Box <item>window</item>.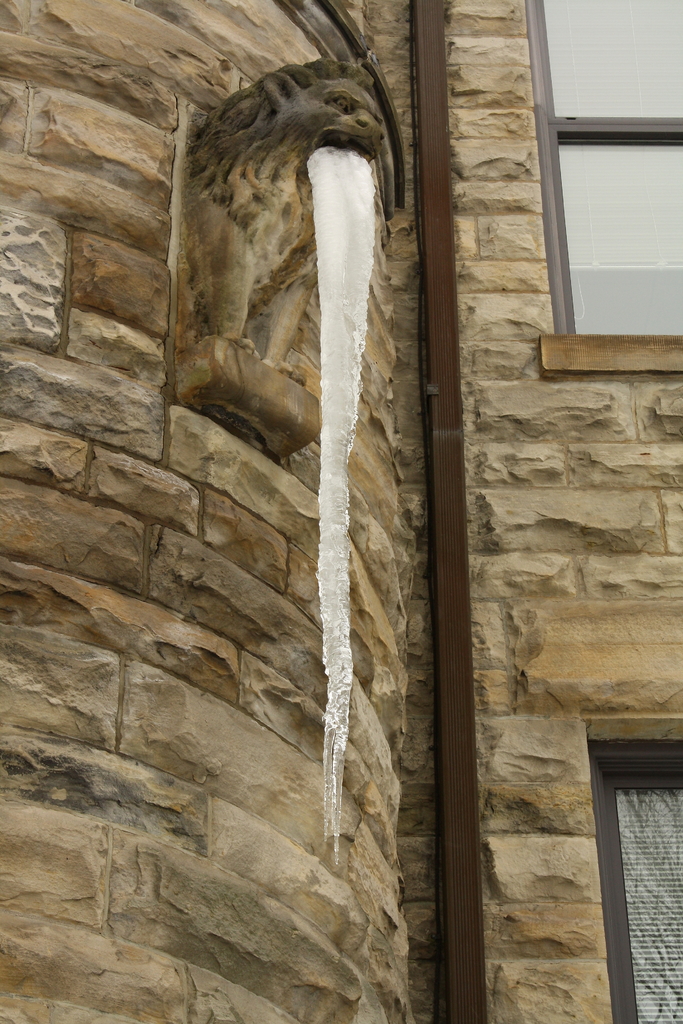
crop(604, 776, 682, 1021).
